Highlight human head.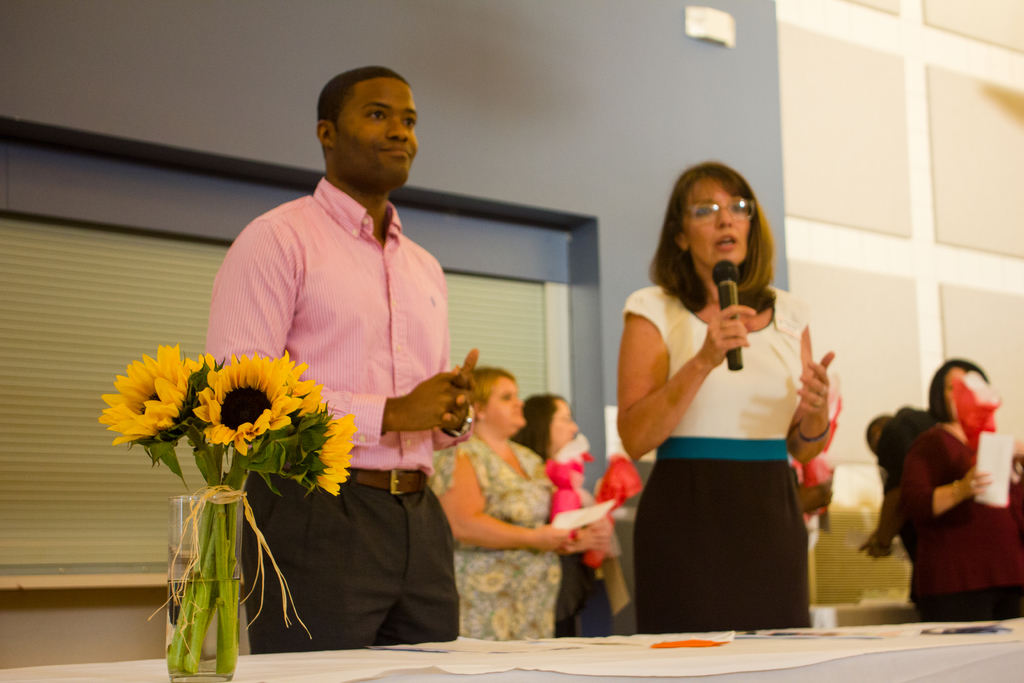
Highlighted region: x1=676, y1=162, x2=748, y2=267.
